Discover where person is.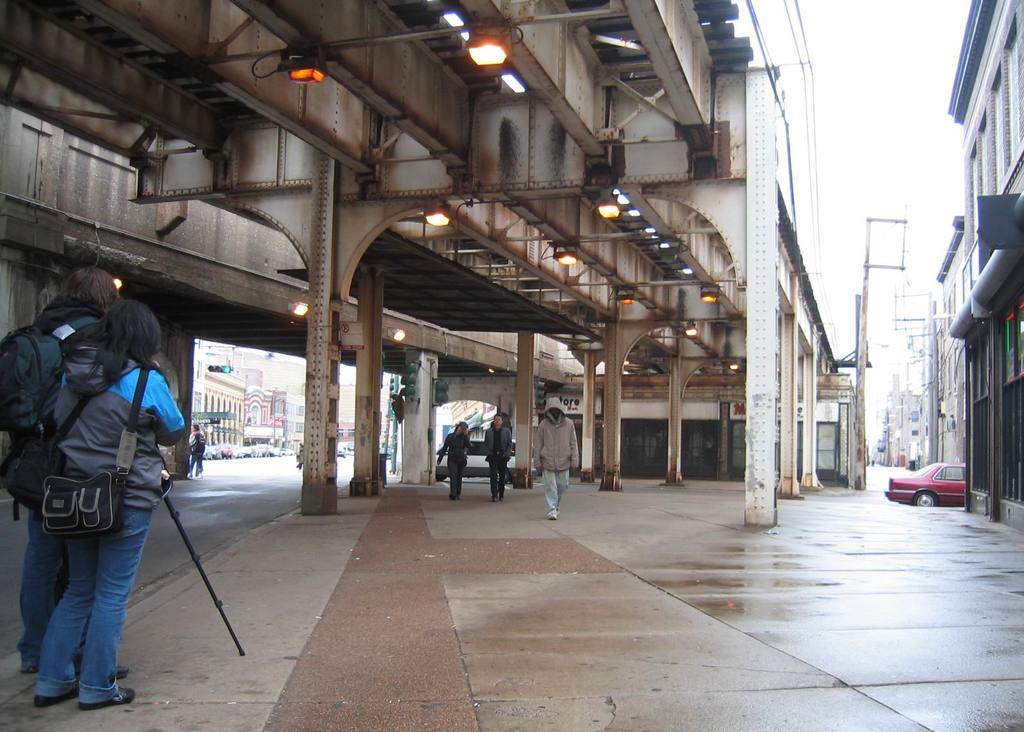
Discovered at rect(481, 411, 512, 504).
